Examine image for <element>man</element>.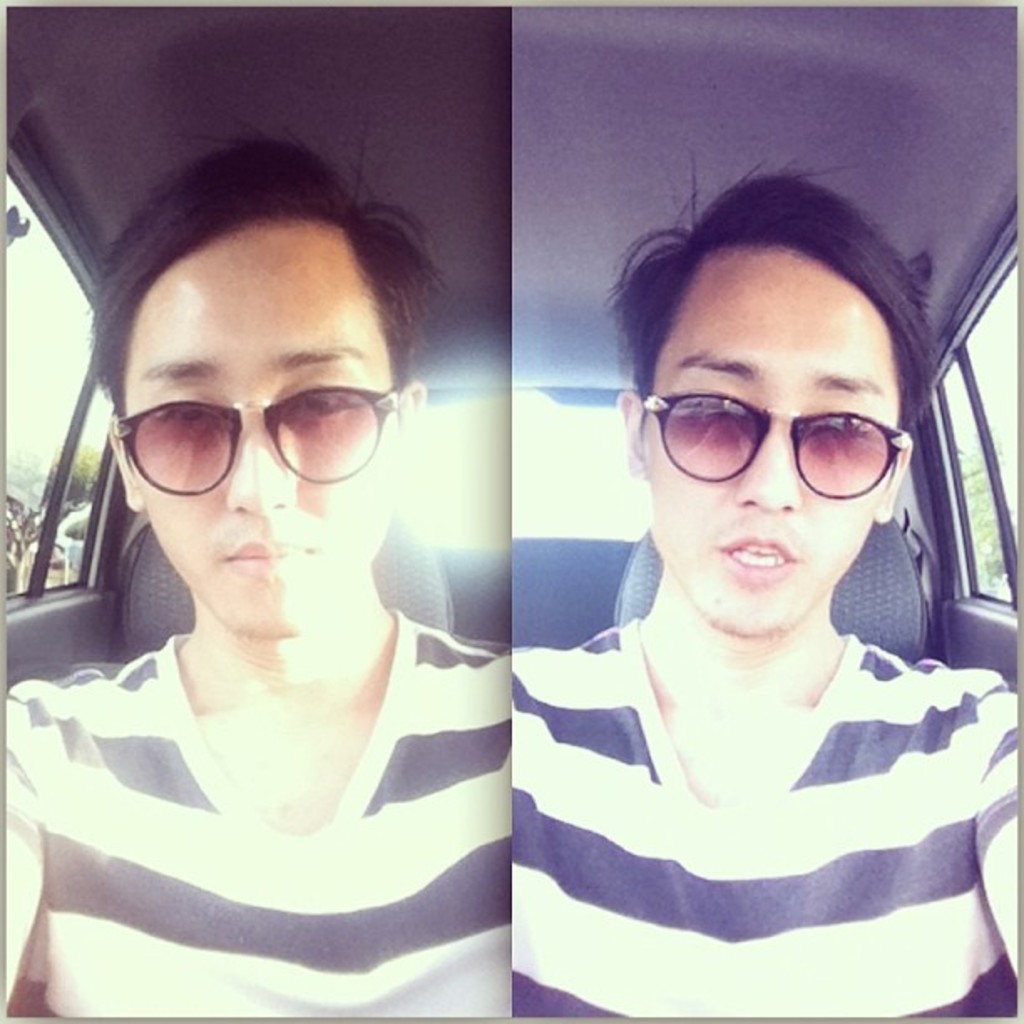
Examination result: <region>512, 167, 1022, 1022</region>.
